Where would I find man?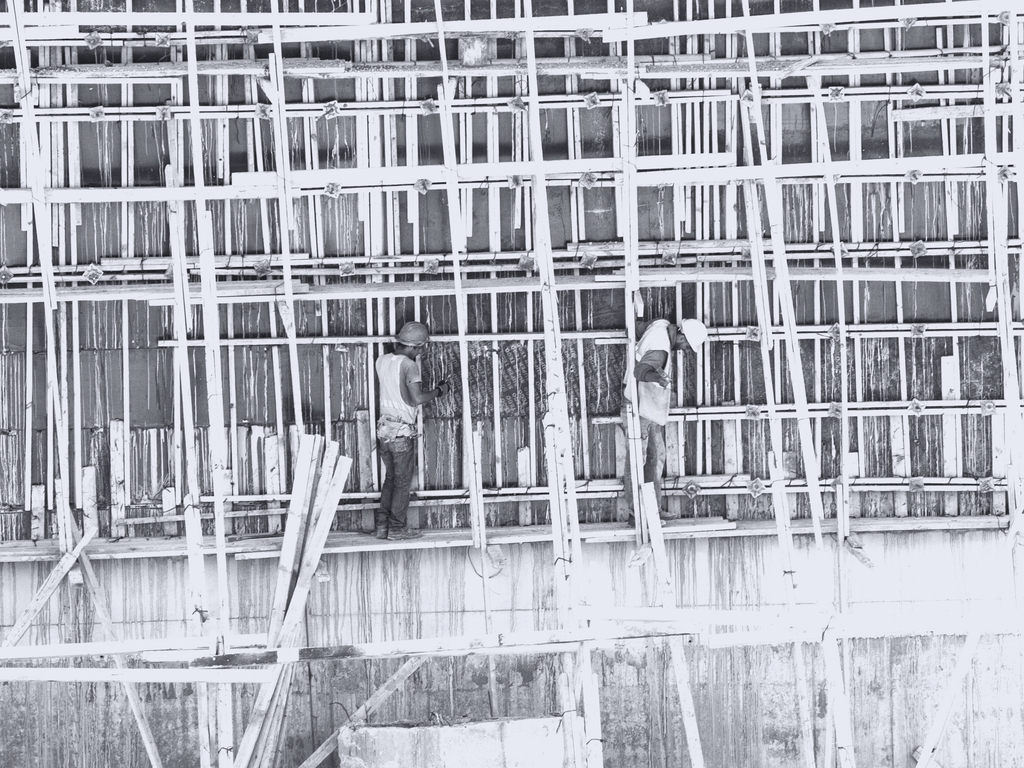
At (left=618, top=321, right=707, bottom=529).
